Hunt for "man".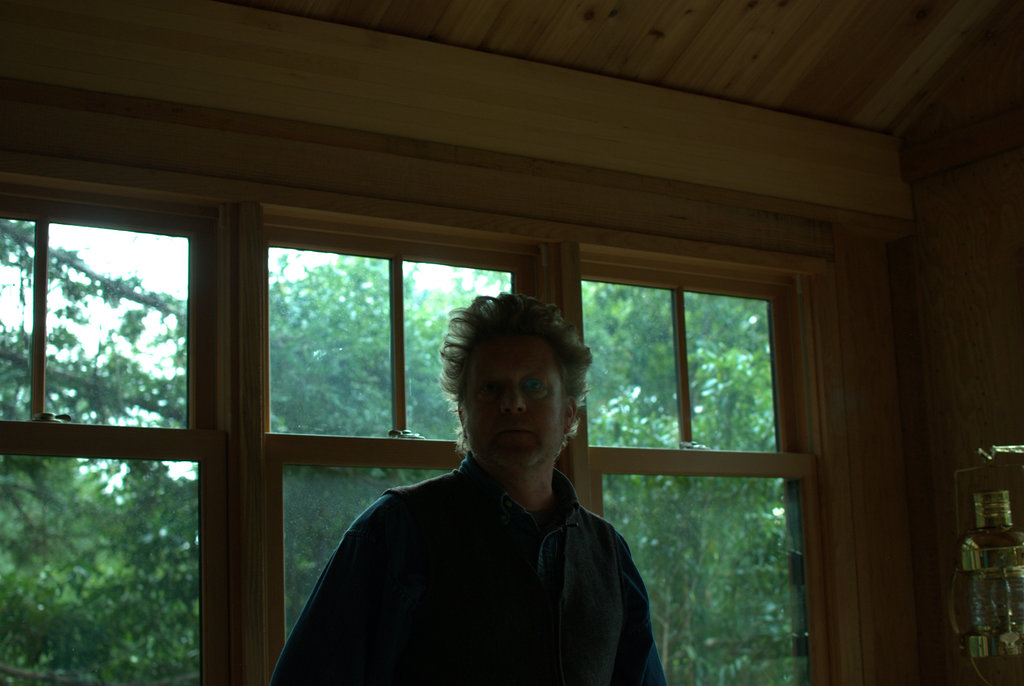
Hunted down at 271, 292, 669, 685.
